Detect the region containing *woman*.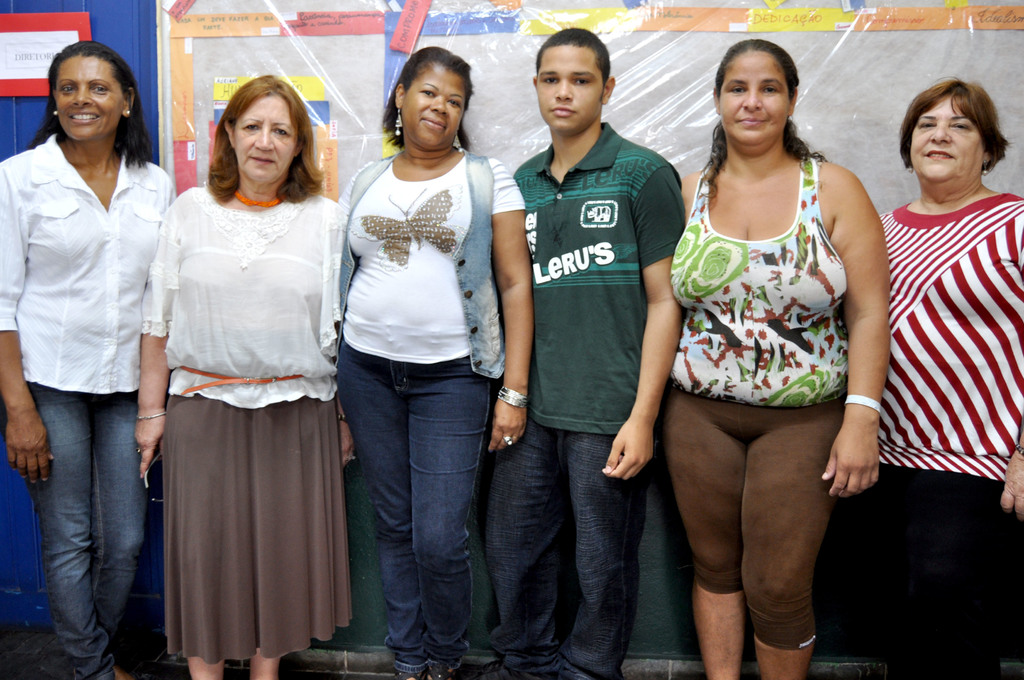
Rect(876, 81, 1023, 679).
